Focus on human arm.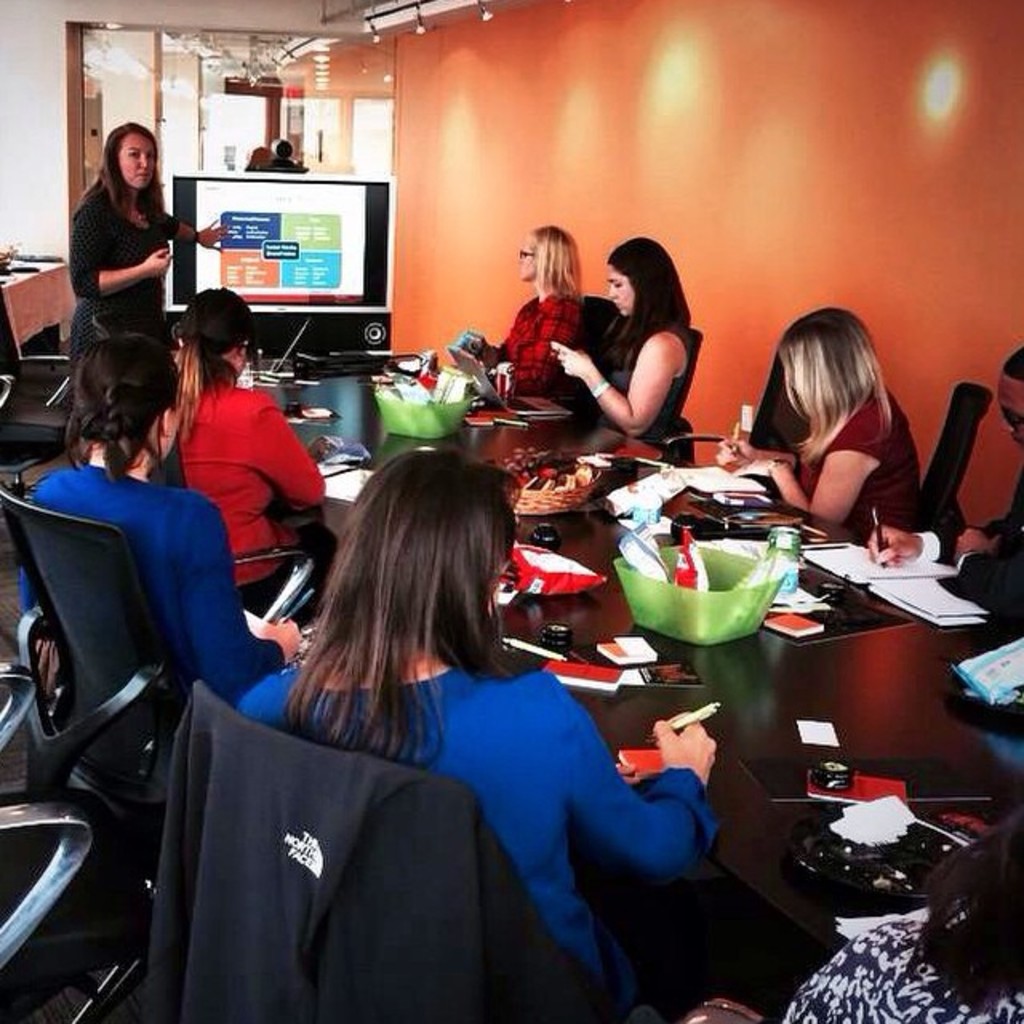
Focused at x1=718 y1=421 x2=808 y2=467.
